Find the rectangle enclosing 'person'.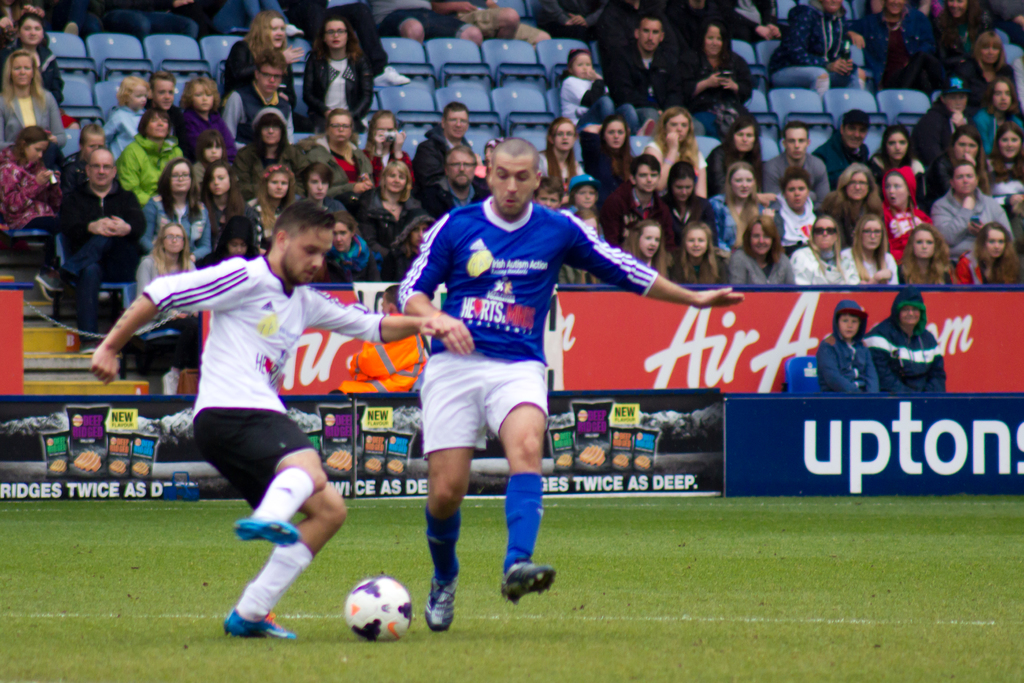
<region>399, 130, 748, 632</region>.
